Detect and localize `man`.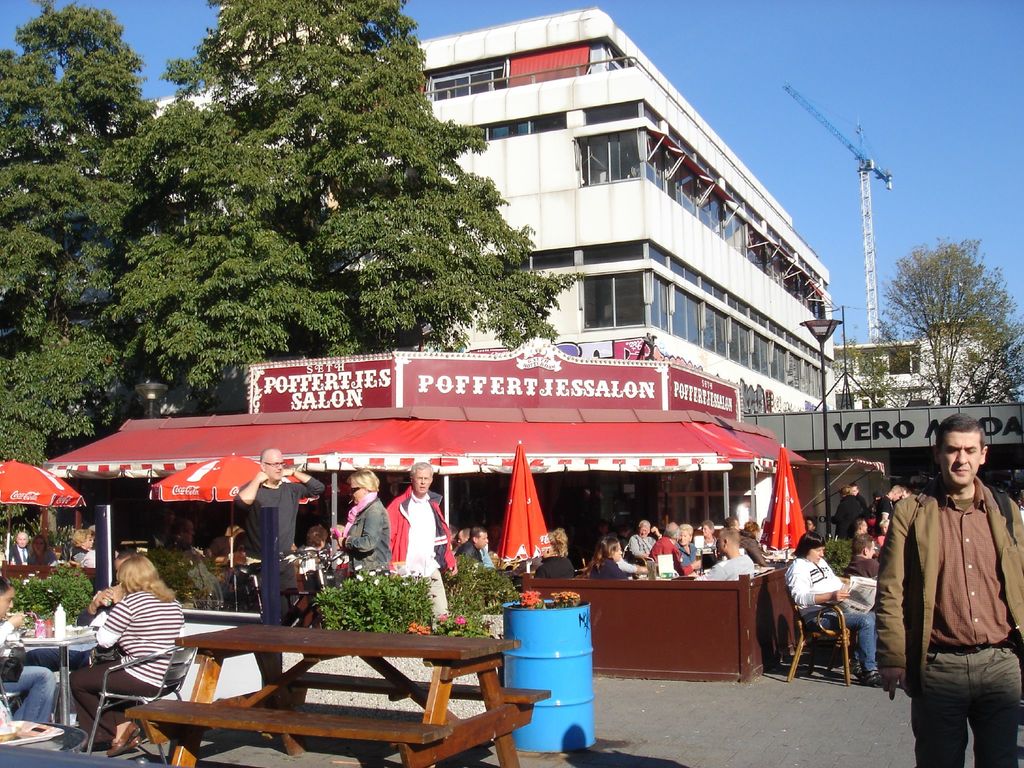
Localized at region(872, 403, 1023, 764).
